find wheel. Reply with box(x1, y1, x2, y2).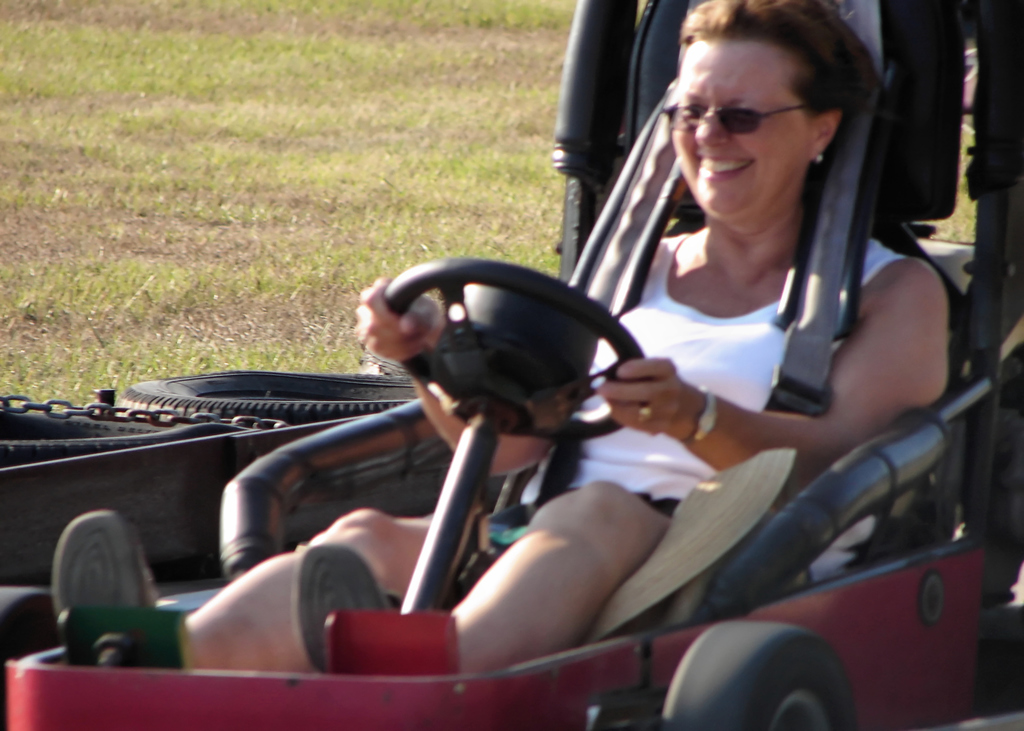
box(384, 253, 648, 447).
